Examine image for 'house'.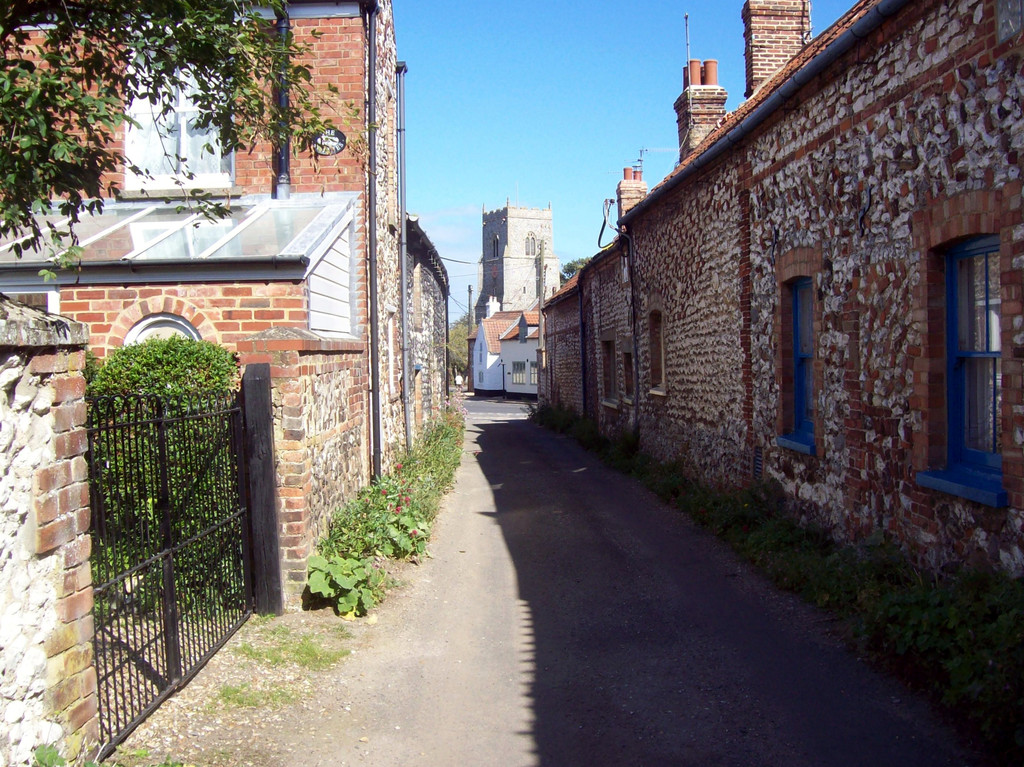
Examination result: {"left": 470, "top": 309, "right": 542, "bottom": 405}.
